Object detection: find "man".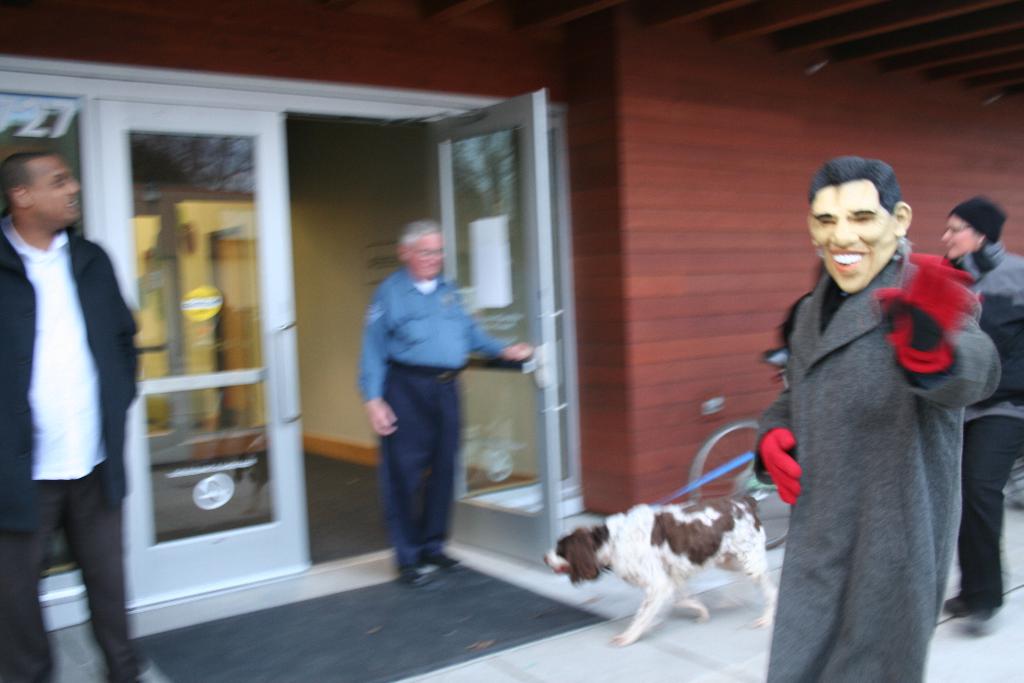
(x1=6, y1=117, x2=149, y2=661).
